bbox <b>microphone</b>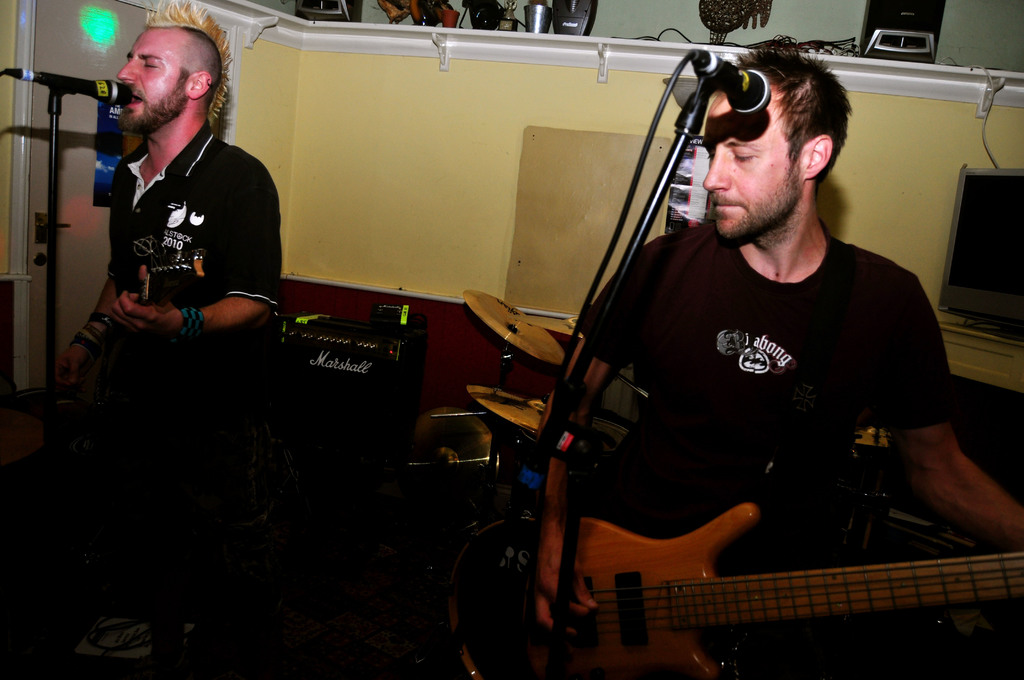
x1=1 y1=68 x2=140 y2=109
